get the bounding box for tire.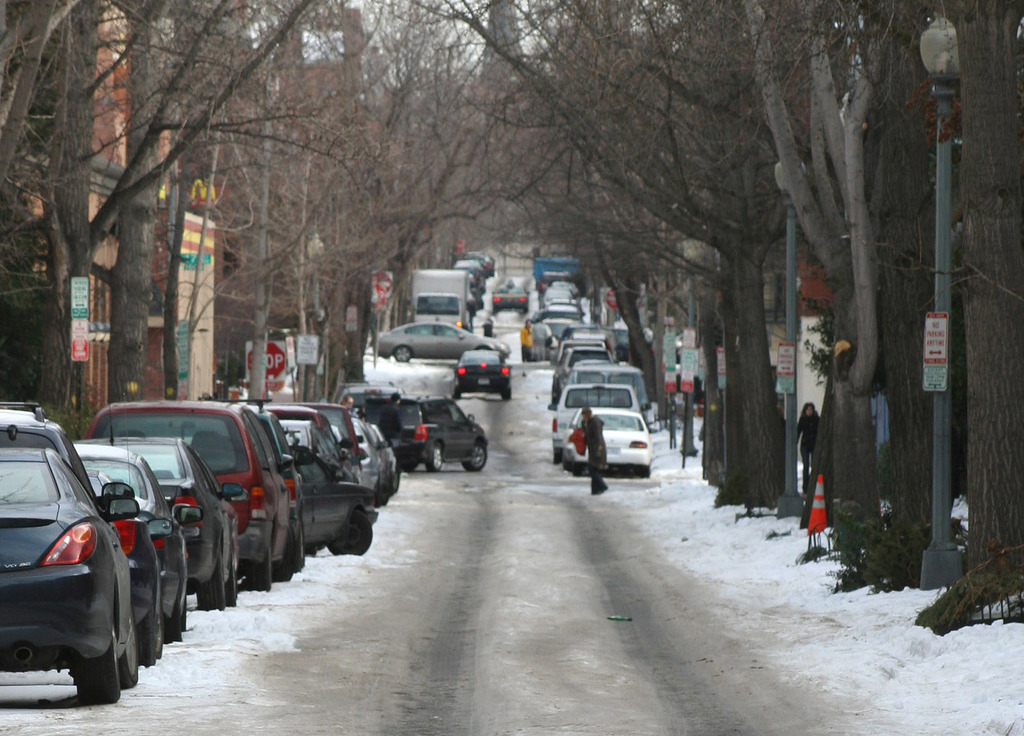
554:452:562:463.
